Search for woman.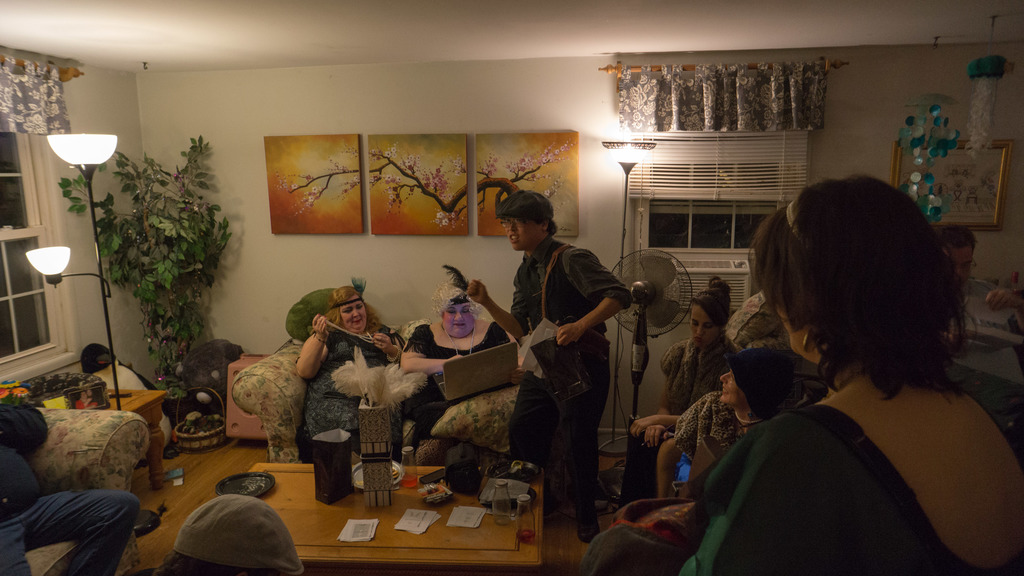
Found at pyautogui.locateOnScreen(295, 277, 401, 461).
